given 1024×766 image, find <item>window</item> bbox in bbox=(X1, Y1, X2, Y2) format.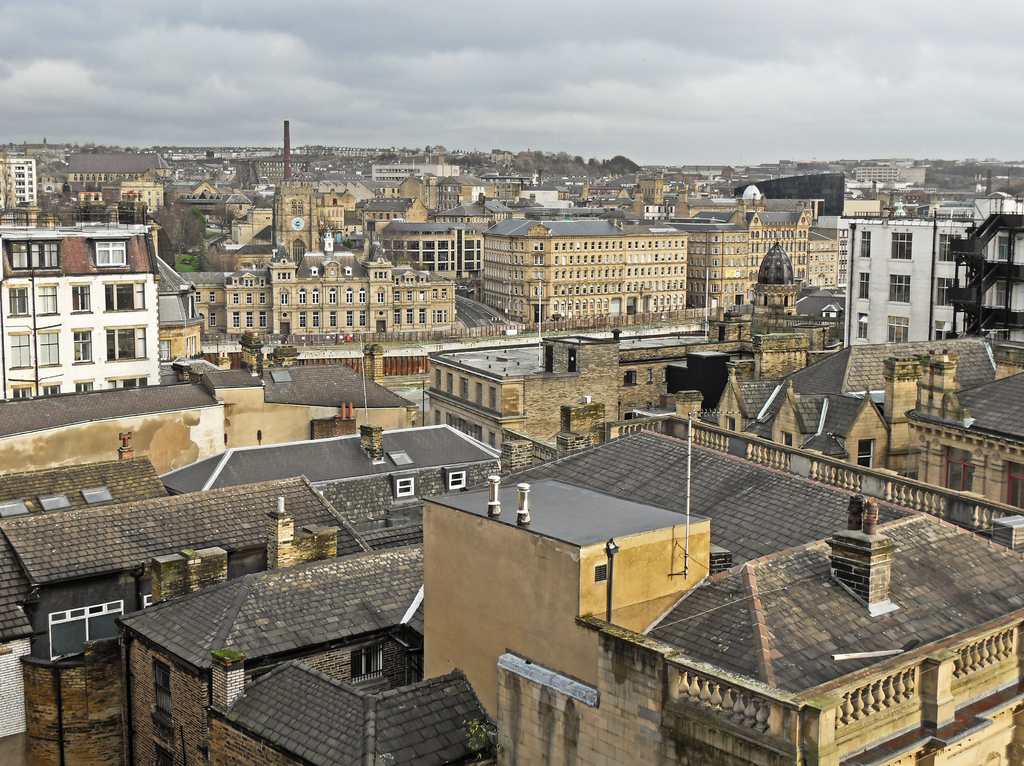
bbox=(106, 285, 136, 309).
